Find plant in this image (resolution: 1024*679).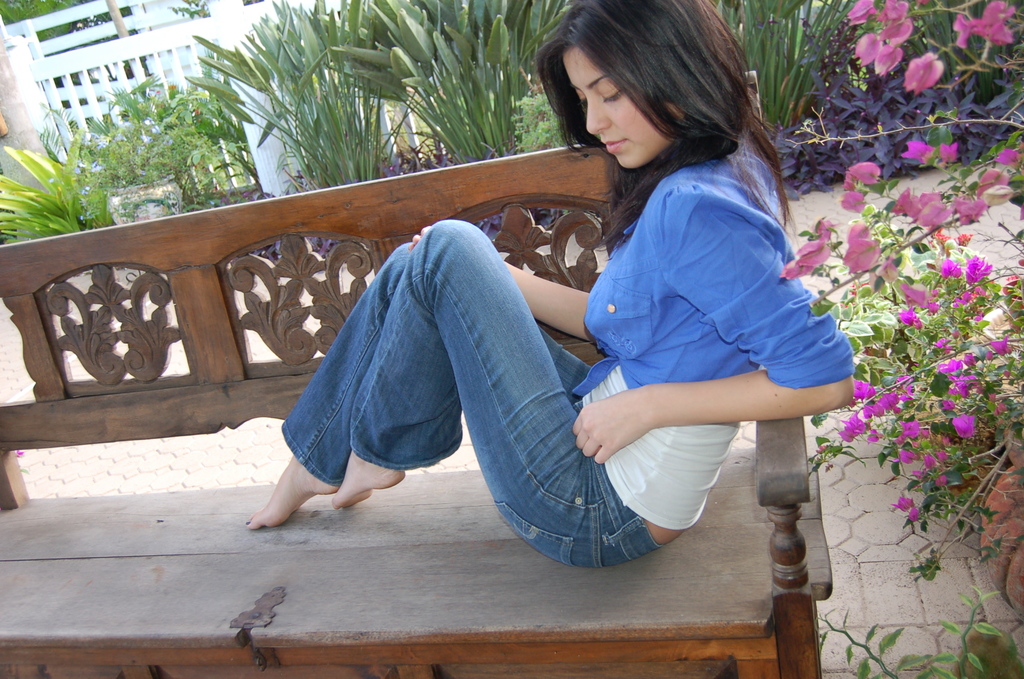
700:0:772:129.
